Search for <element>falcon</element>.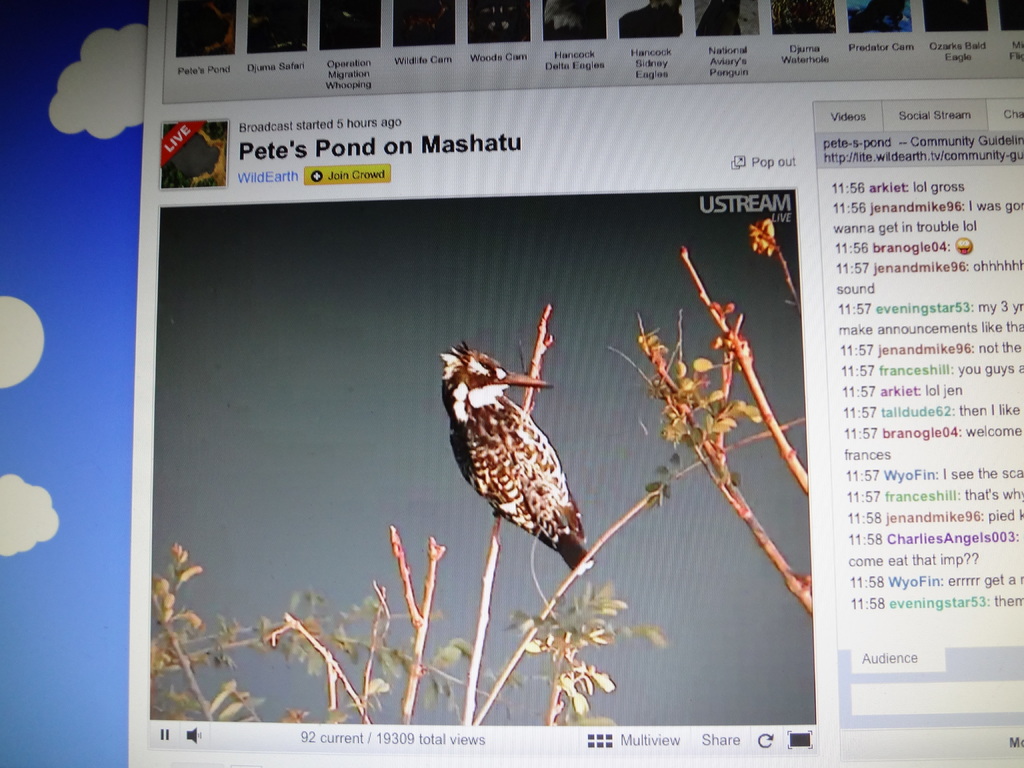
Found at <bbox>857, 0, 908, 29</bbox>.
